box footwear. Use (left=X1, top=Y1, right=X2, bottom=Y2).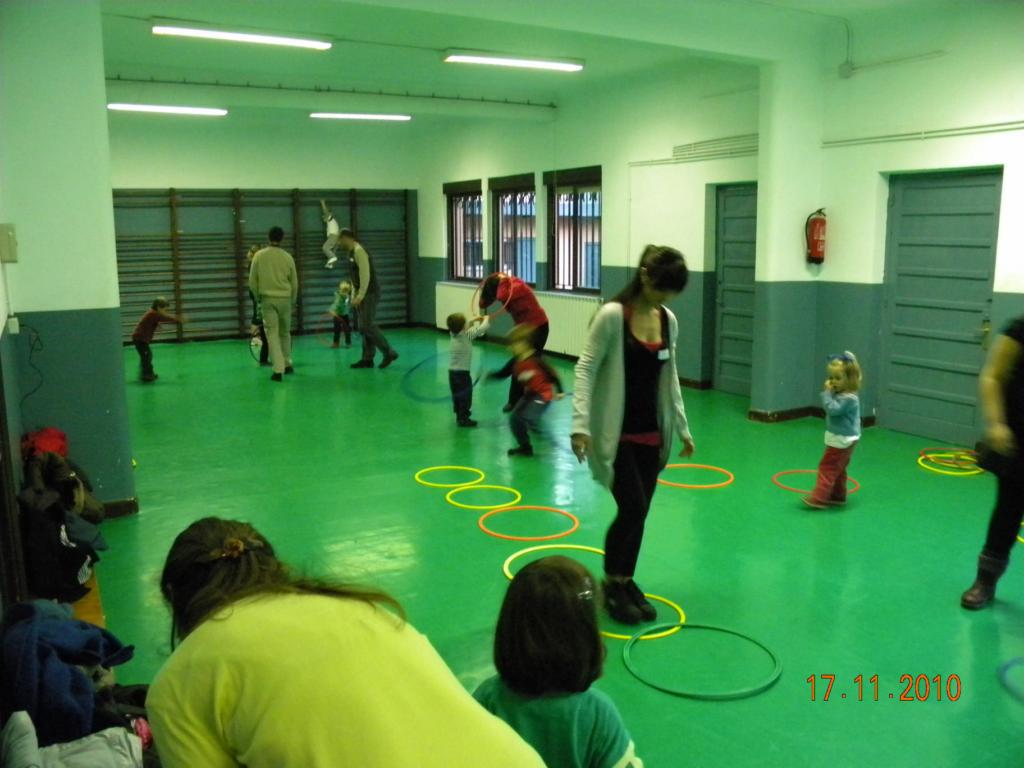
(left=505, top=443, right=531, bottom=457).
